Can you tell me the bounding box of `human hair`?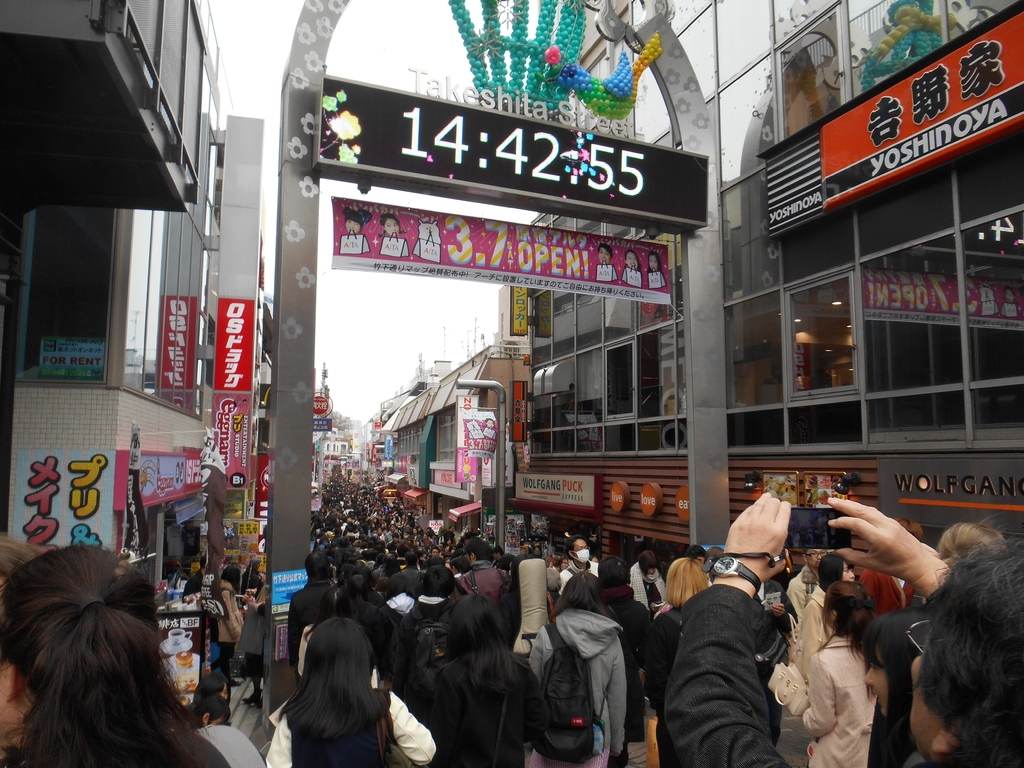
{"x1": 384, "y1": 572, "x2": 416, "y2": 604}.
